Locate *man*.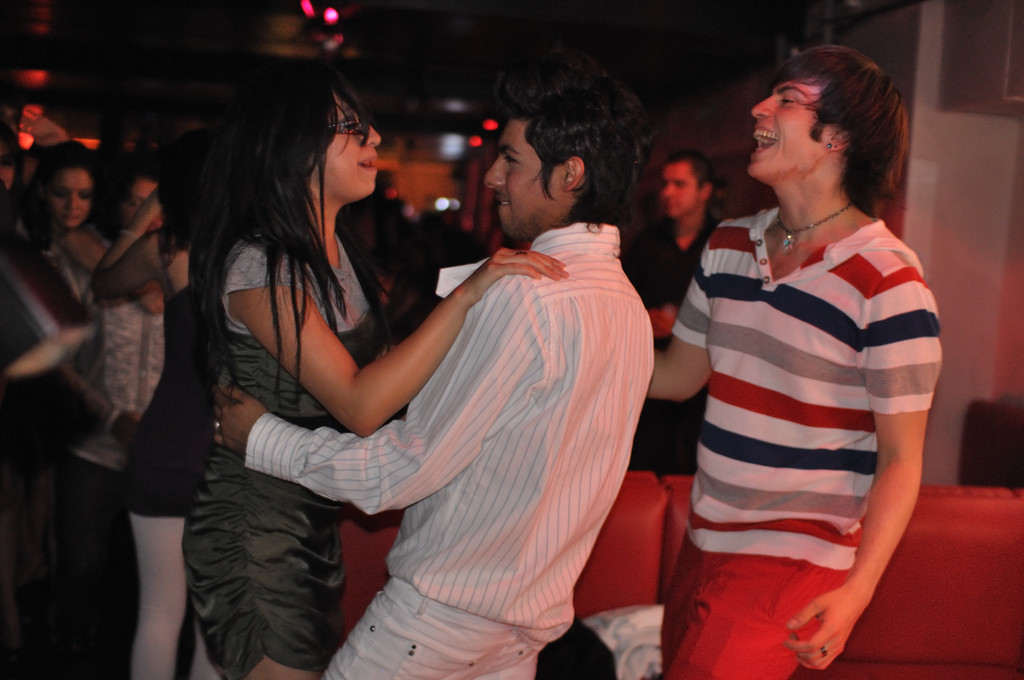
Bounding box: [624, 152, 729, 473].
